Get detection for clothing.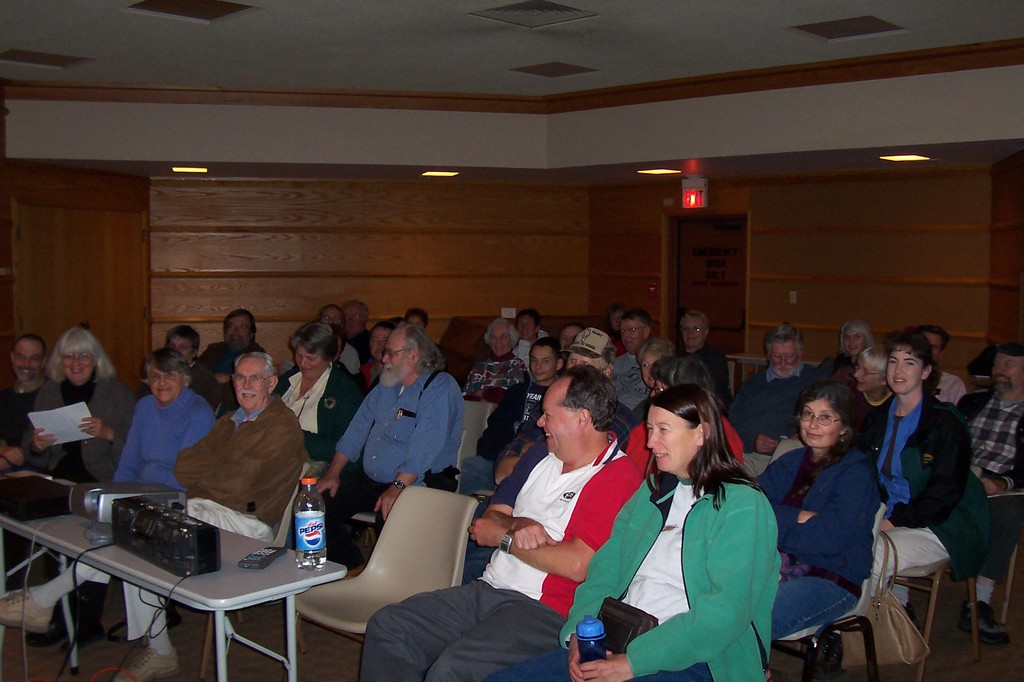
Detection: [x1=517, y1=470, x2=797, y2=681].
